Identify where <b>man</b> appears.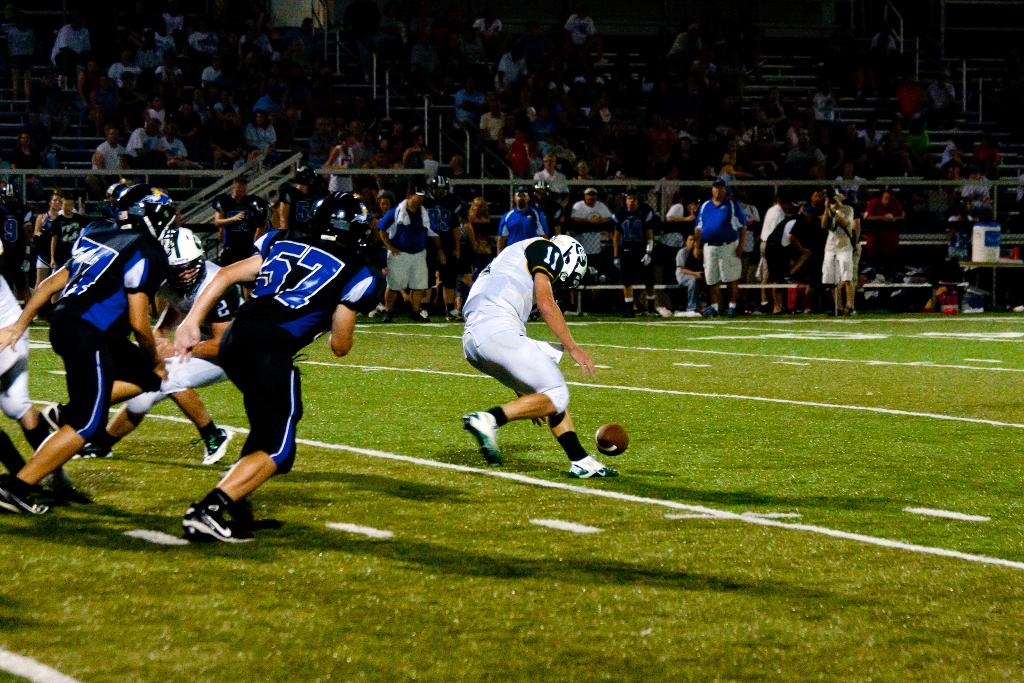
Appears at (758,192,794,310).
